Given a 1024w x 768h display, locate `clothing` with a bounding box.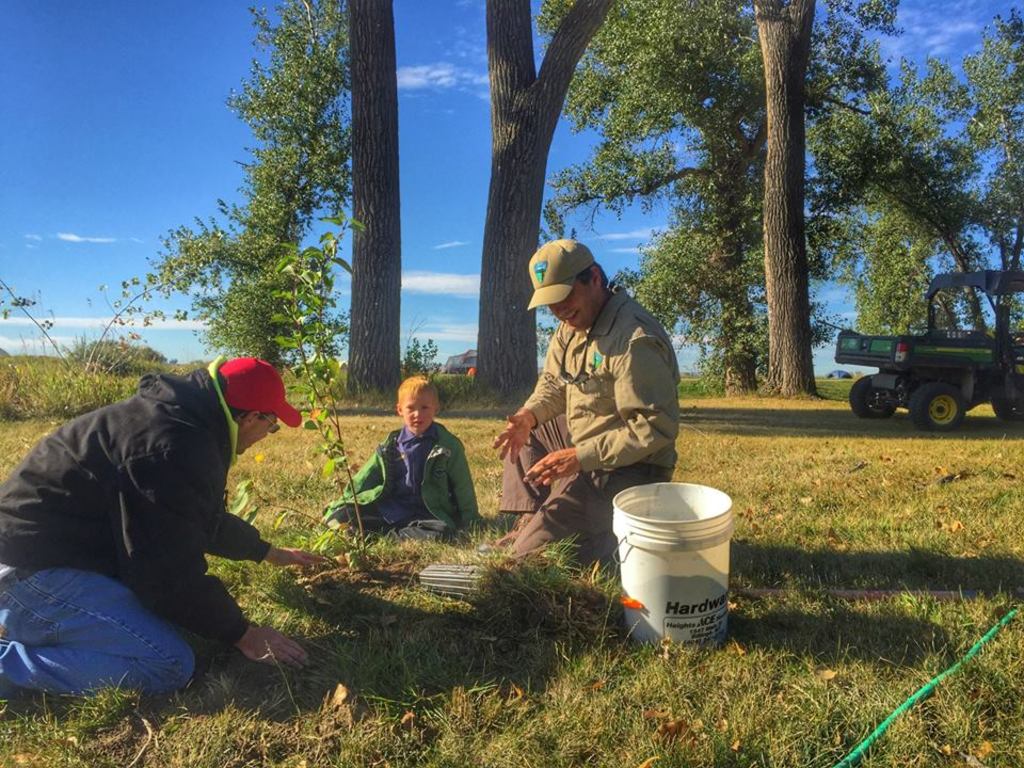
Located: (left=0, top=354, right=271, bottom=716).
